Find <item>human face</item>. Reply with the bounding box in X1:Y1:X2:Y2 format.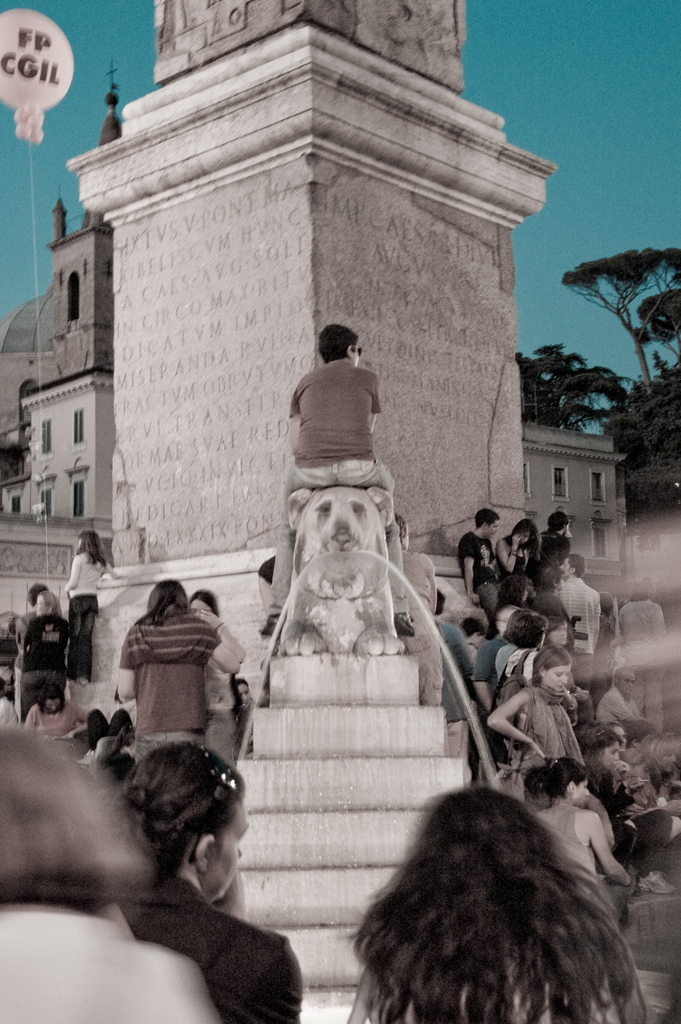
242:684:254:698.
